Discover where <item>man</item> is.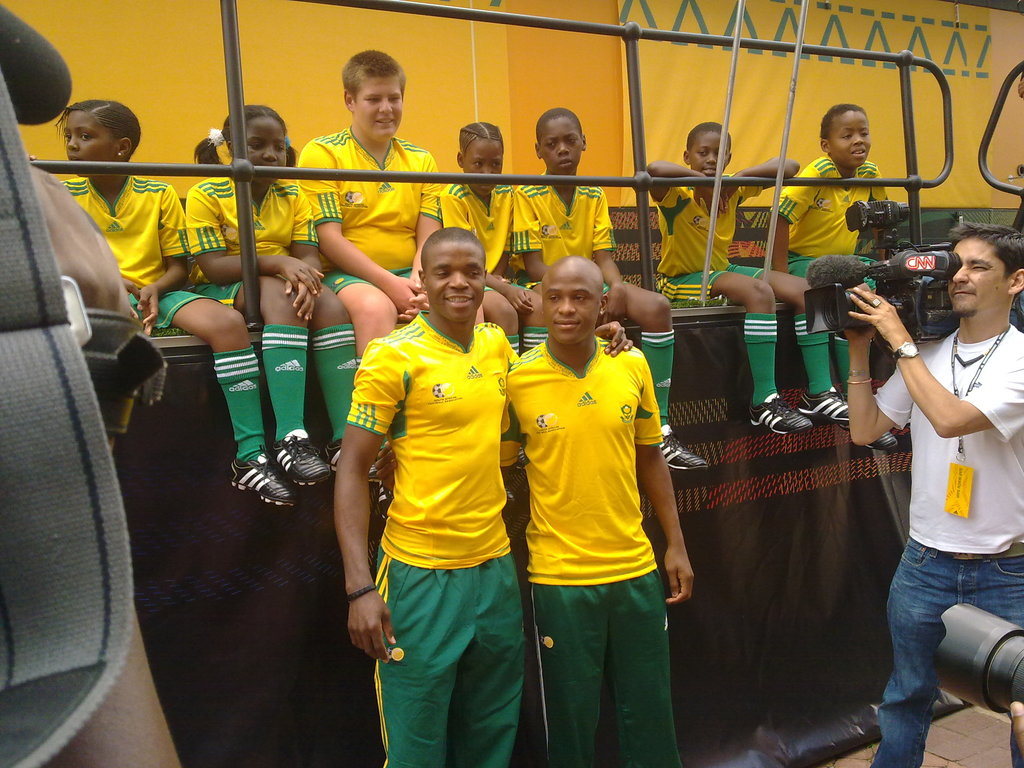
Discovered at rect(838, 217, 1023, 767).
